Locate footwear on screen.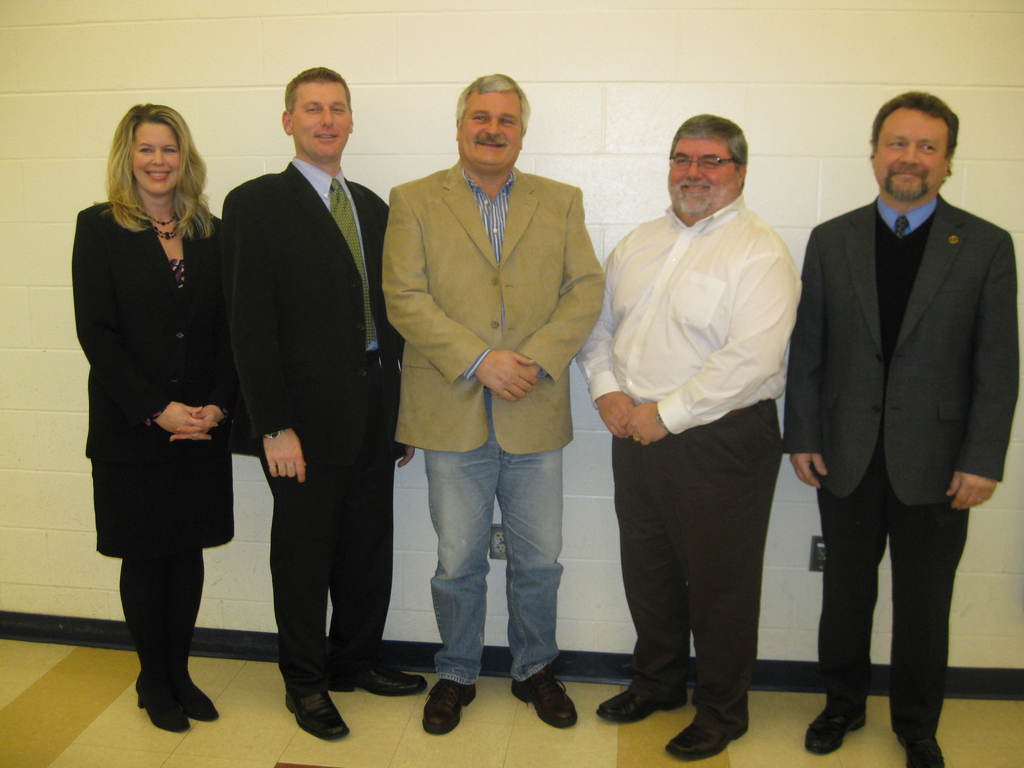
On screen at [664,717,748,761].
